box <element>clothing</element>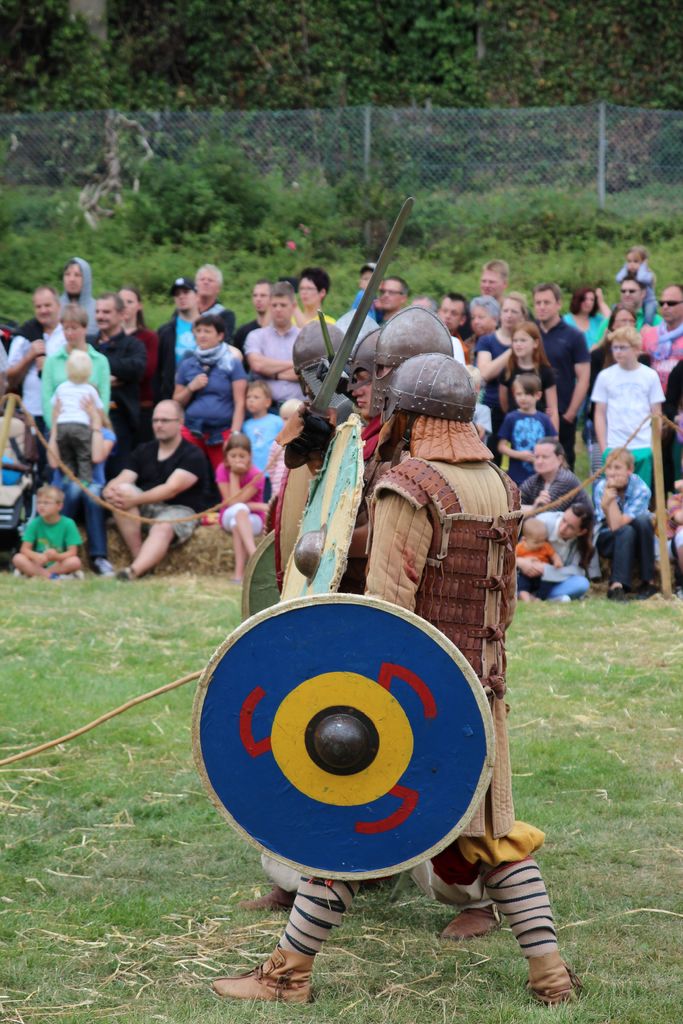
left=126, top=432, right=213, bottom=549
